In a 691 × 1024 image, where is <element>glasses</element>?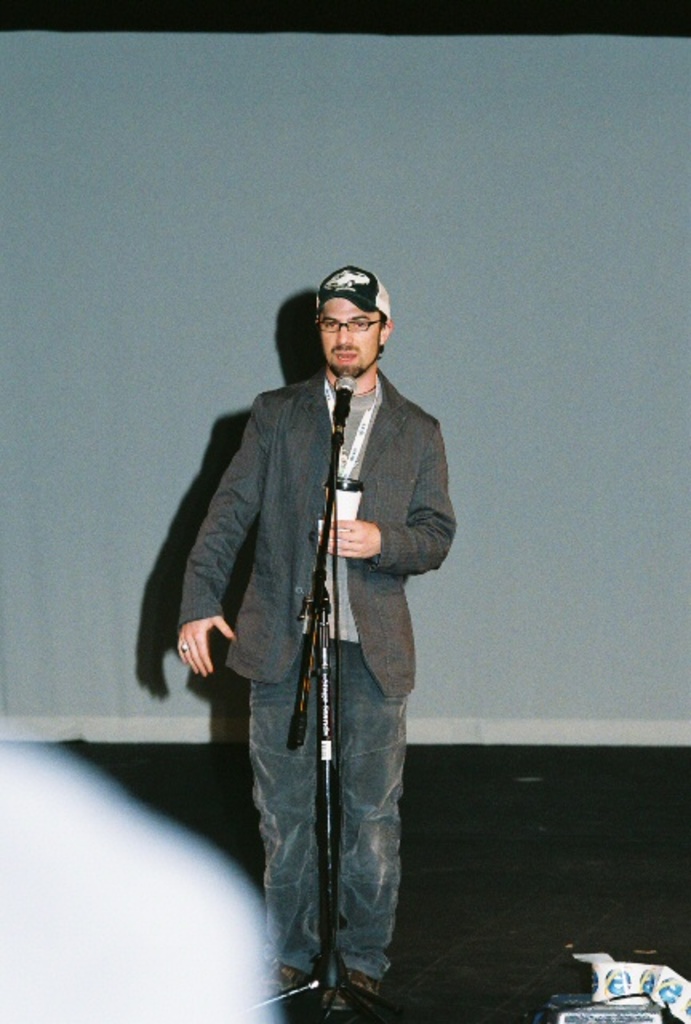
[314, 309, 382, 336].
